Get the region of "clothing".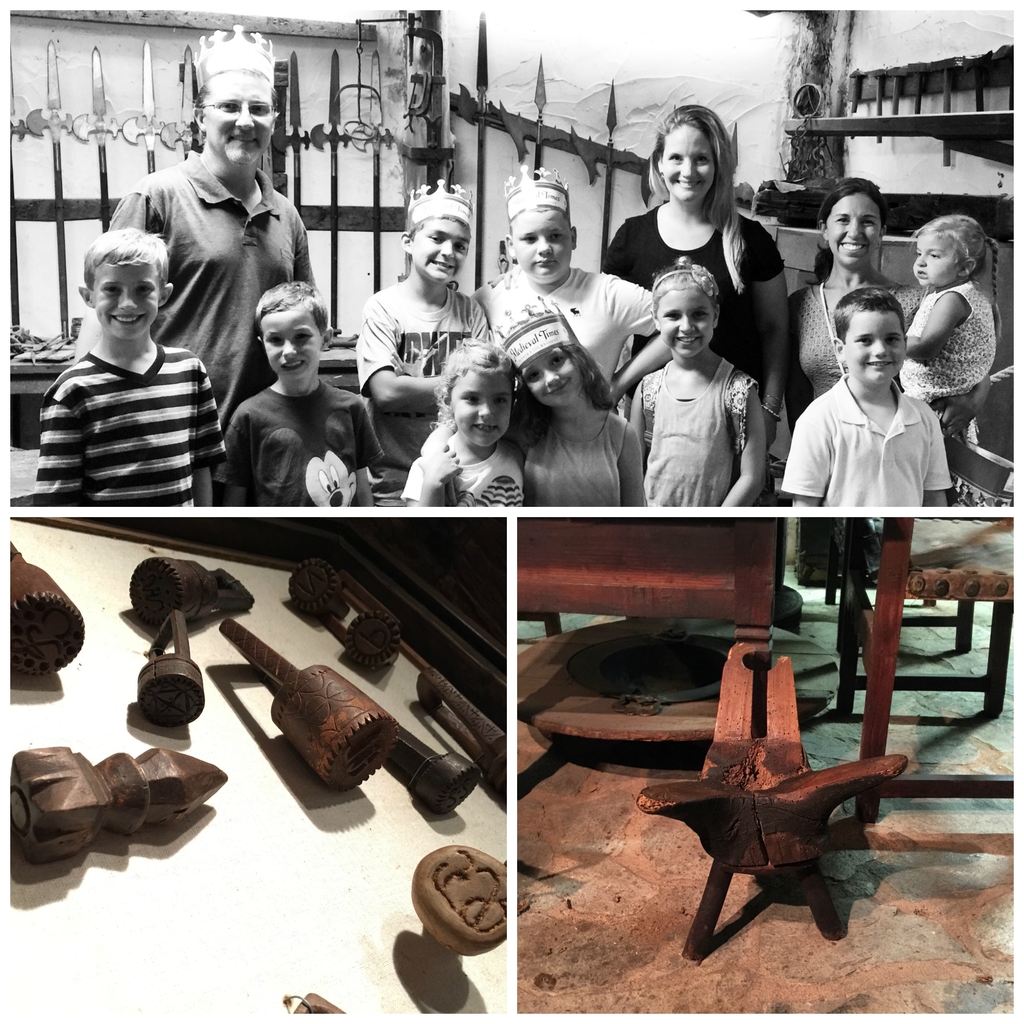
BBox(104, 137, 316, 410).
